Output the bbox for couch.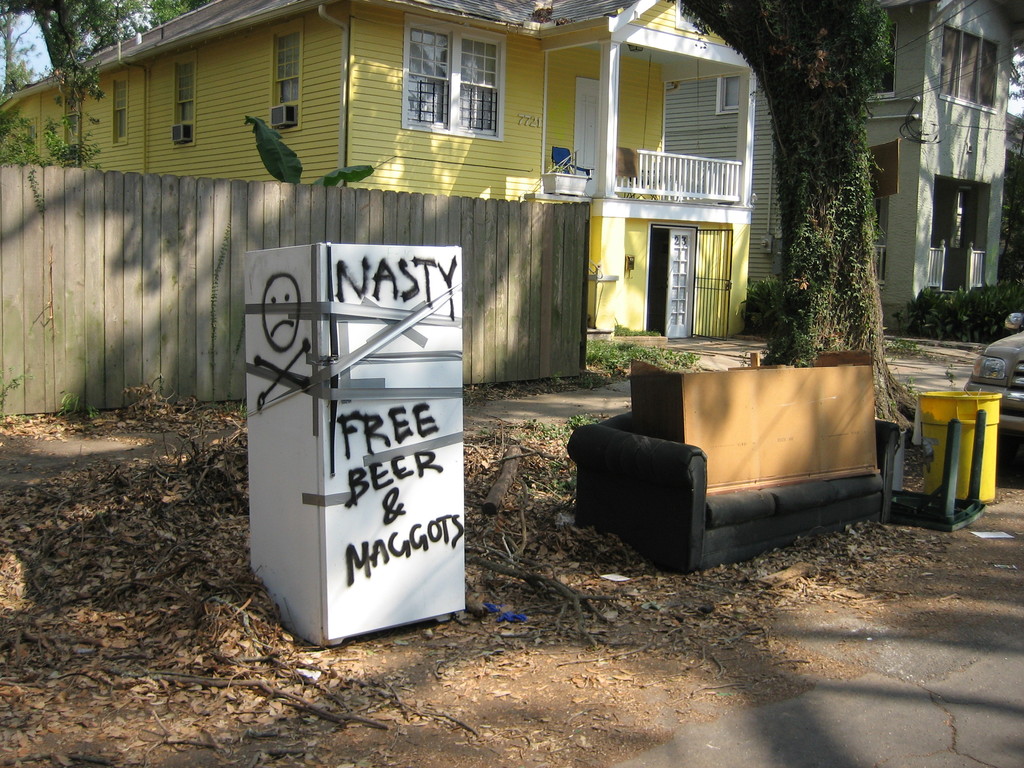
Rect(570, 415, 904, 579).
